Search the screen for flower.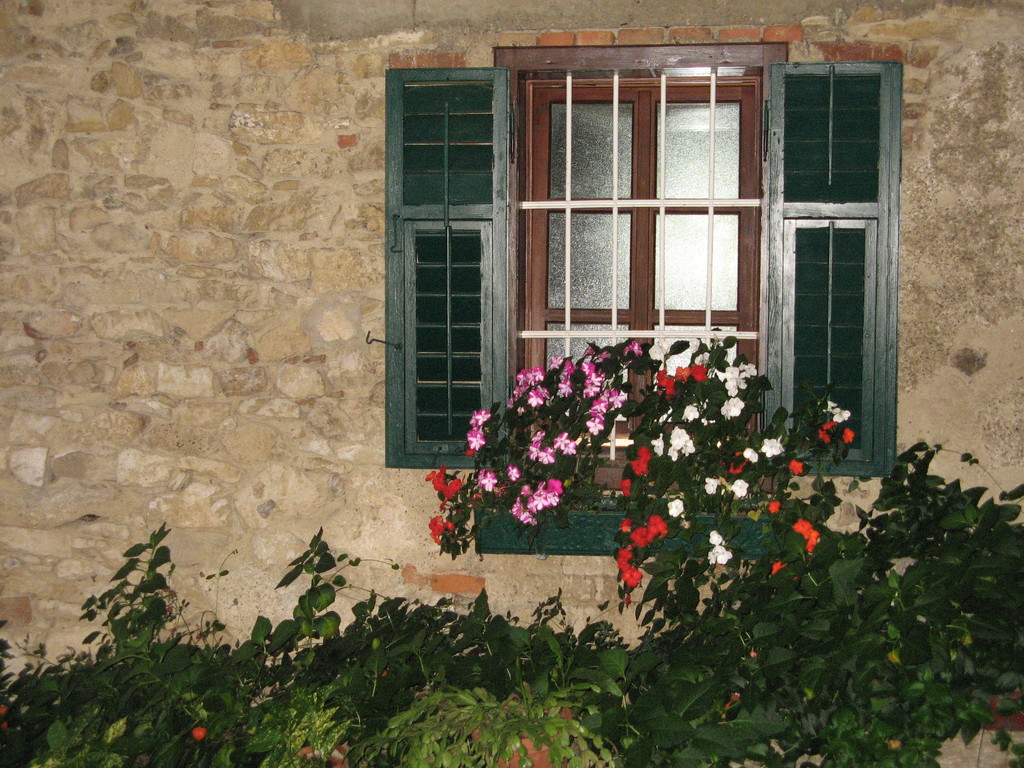
Found at 806, 532, 820, 552.
